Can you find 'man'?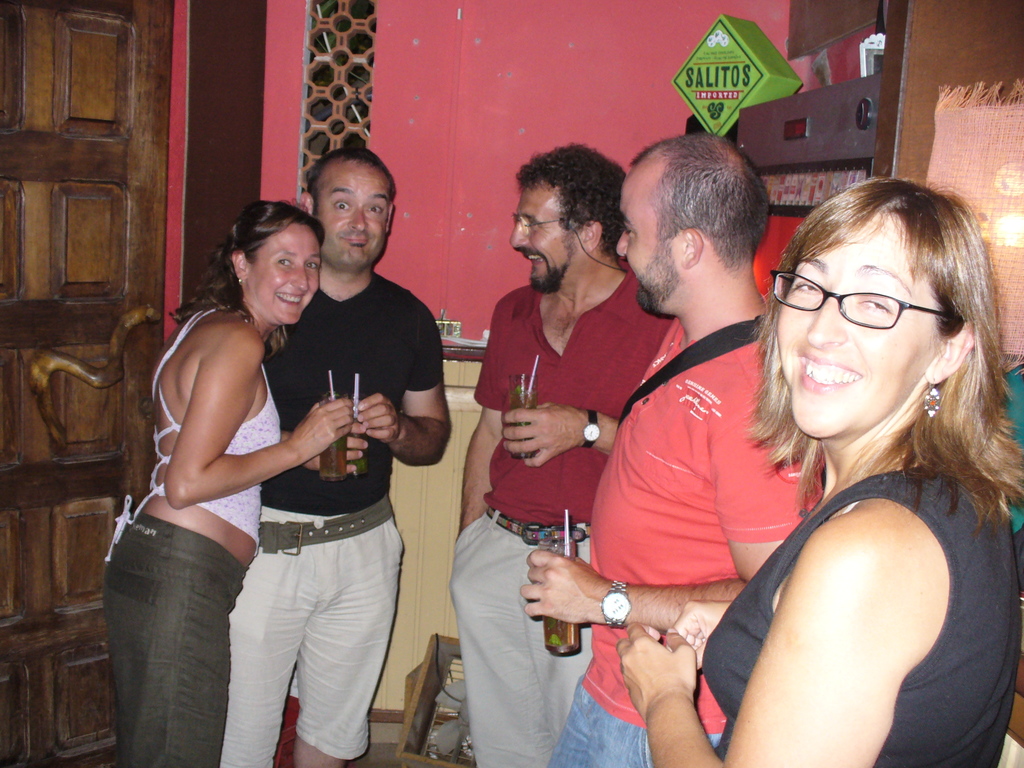
Yes, bounding box: rect(520, 131, 824, 767).
